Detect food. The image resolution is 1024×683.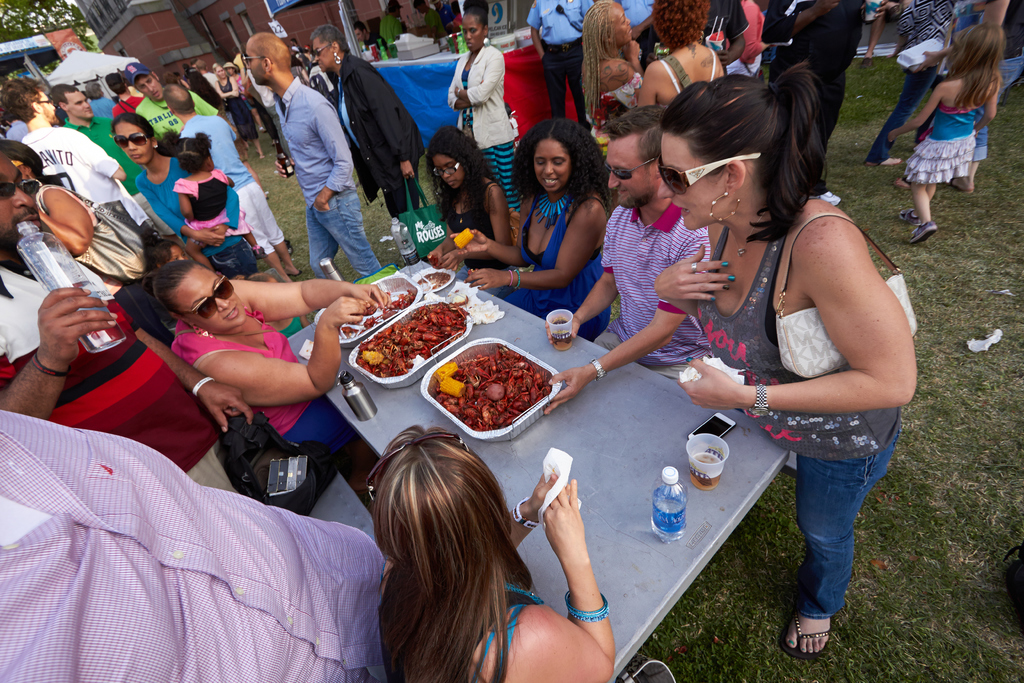
crop(453, 295, 468, 306).
